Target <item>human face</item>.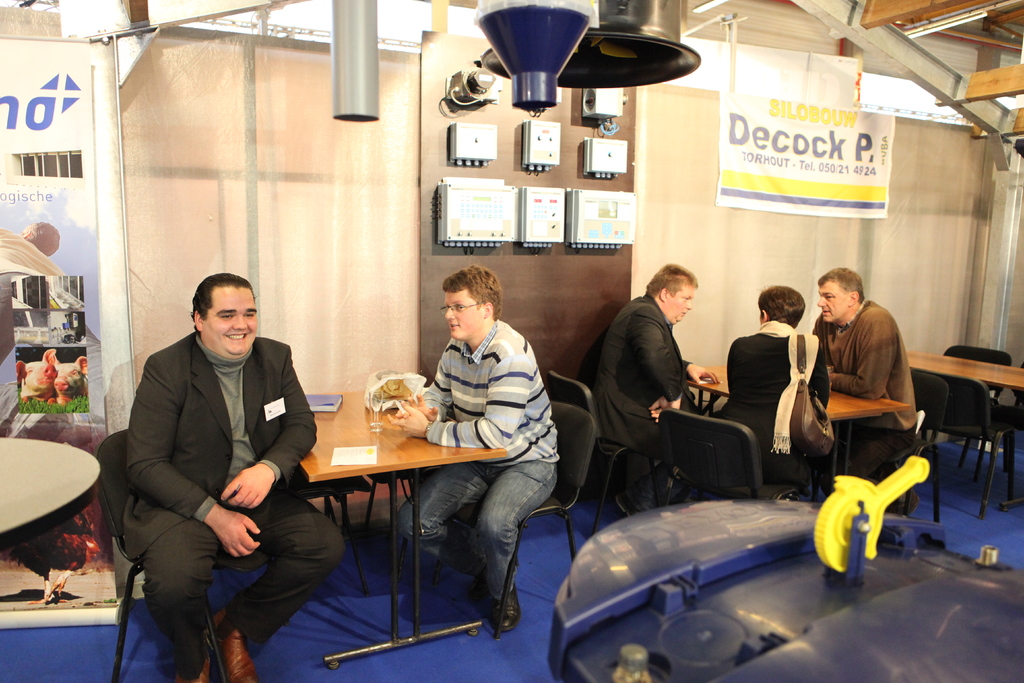
Target region: box(450, 295, 476, 347).
